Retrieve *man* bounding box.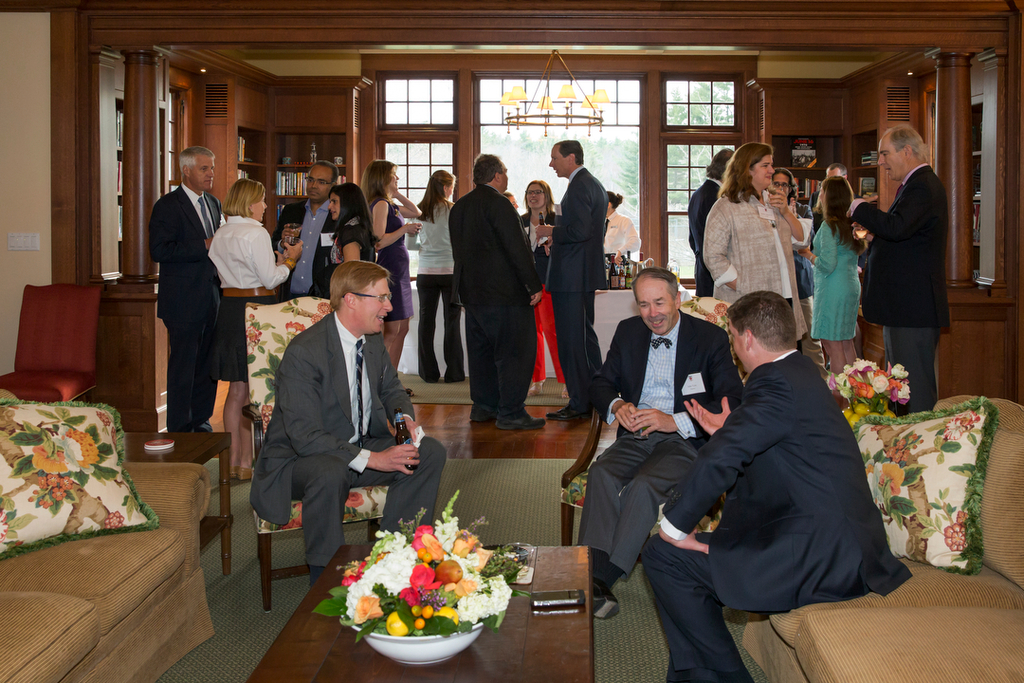
Bounding box: [683, 267, 901, 652].
